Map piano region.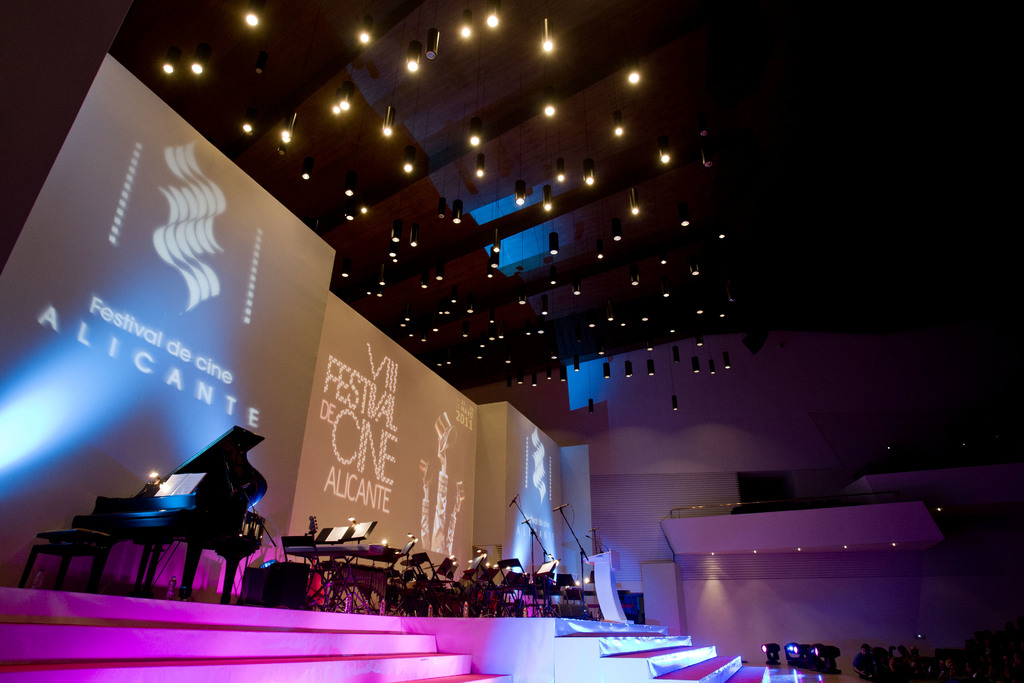
Mapped to left=42, top=429, right=292, bottom=630.
